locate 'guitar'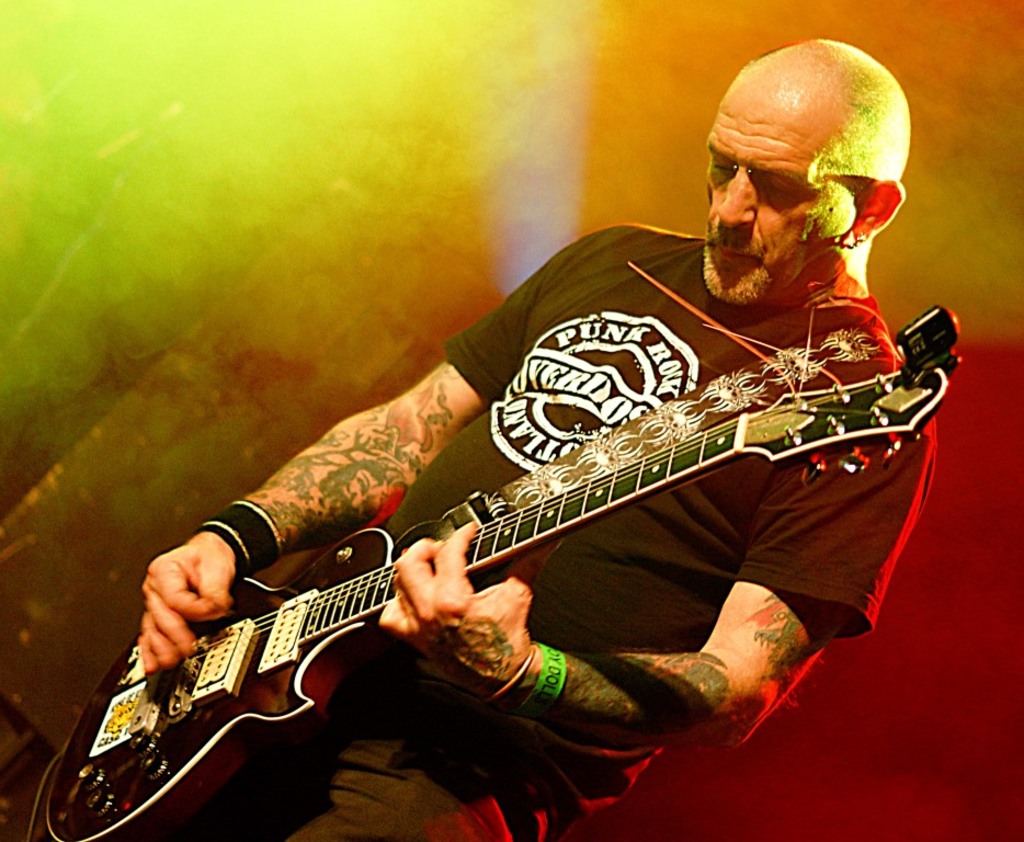
(left=94, top=272, right=928, bottom=822)
